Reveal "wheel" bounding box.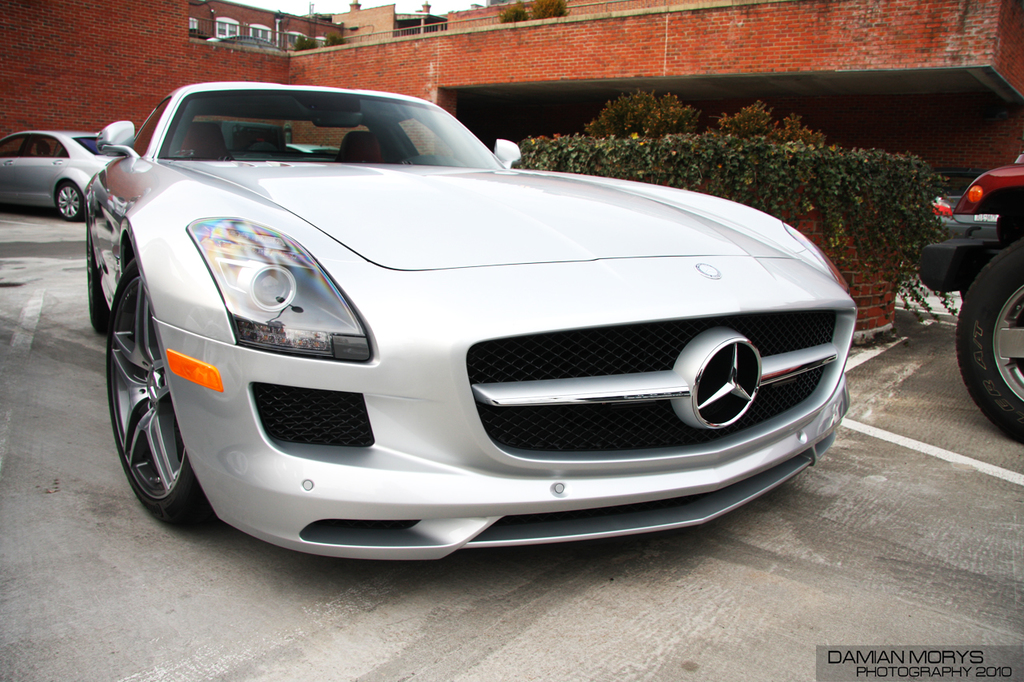
Revealed: 57 181 82 223.
